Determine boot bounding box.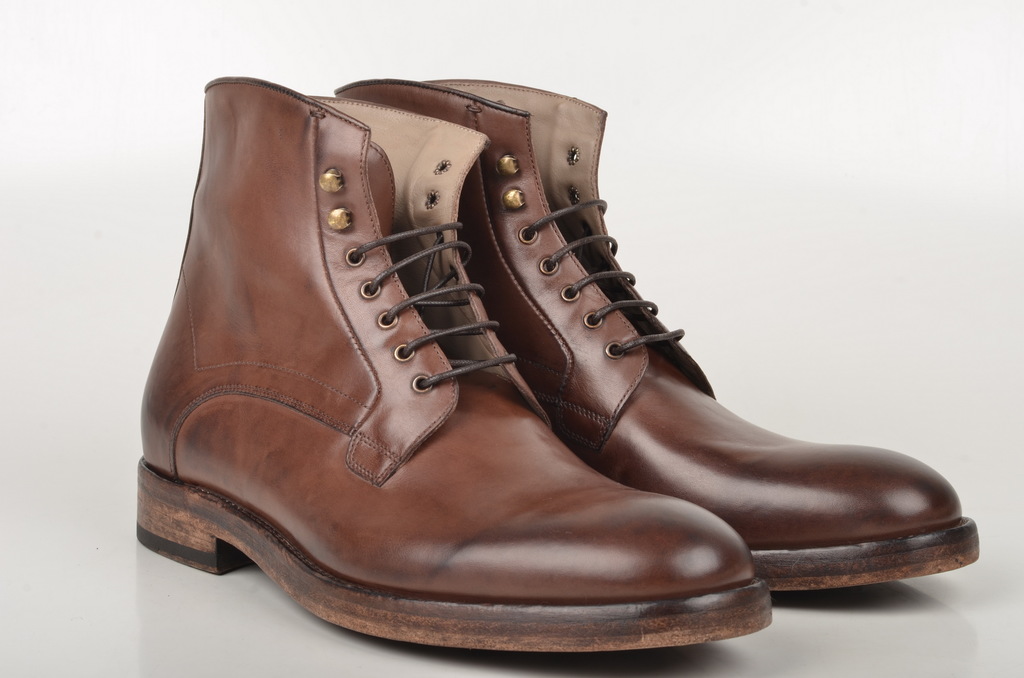
Determined: region(324, 75, 973, 595).
